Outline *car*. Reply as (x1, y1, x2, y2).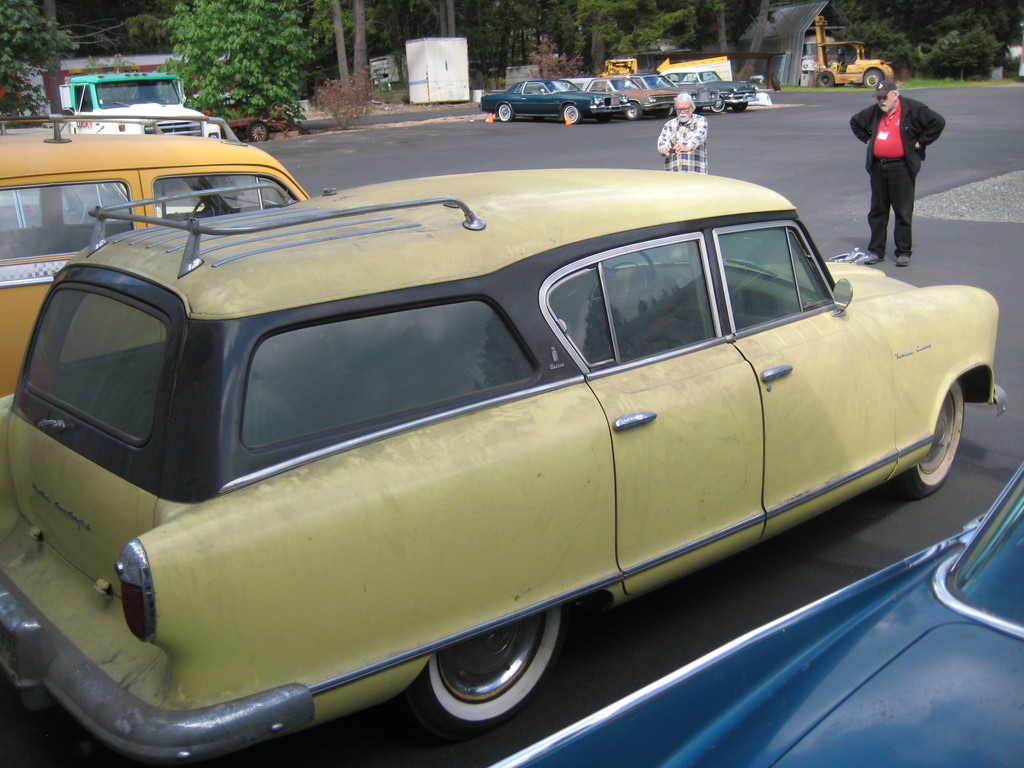
(636, 68, 728, 113).
